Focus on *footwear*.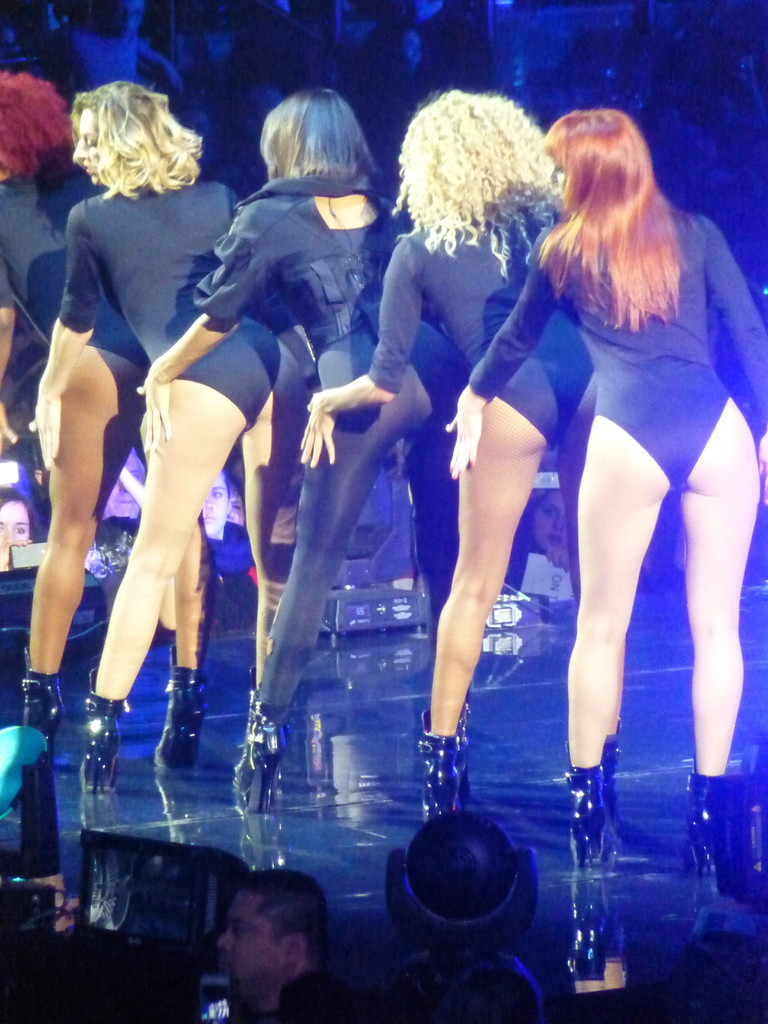
Focused at Rect(562, 760, 620, 874).
